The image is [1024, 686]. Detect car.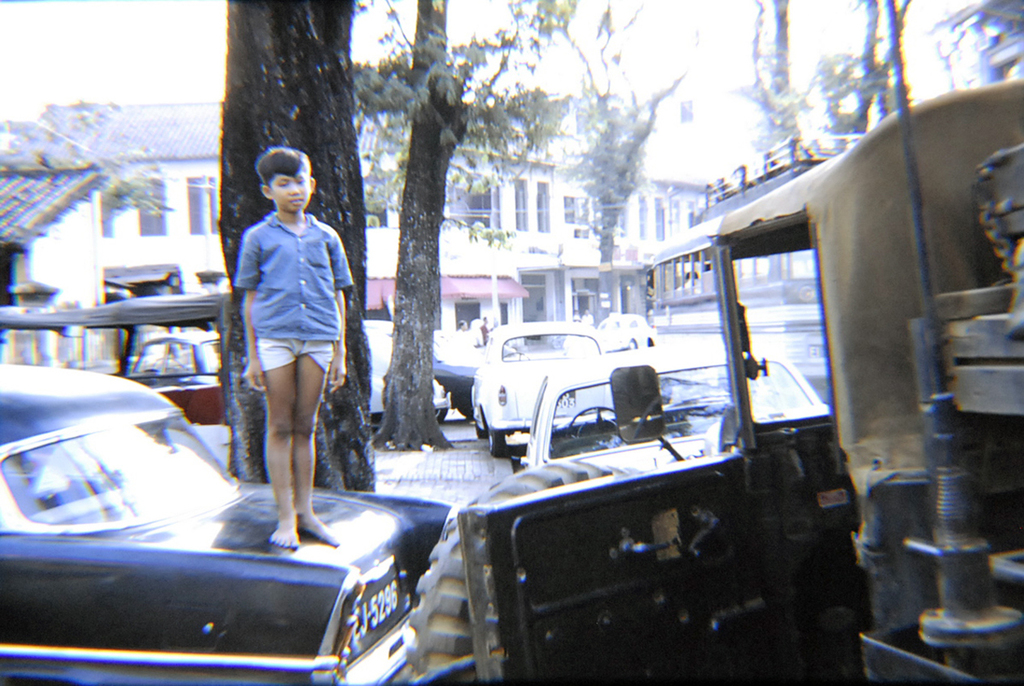
Detection: x1=369 y1=326 x2=450 y2=426.
